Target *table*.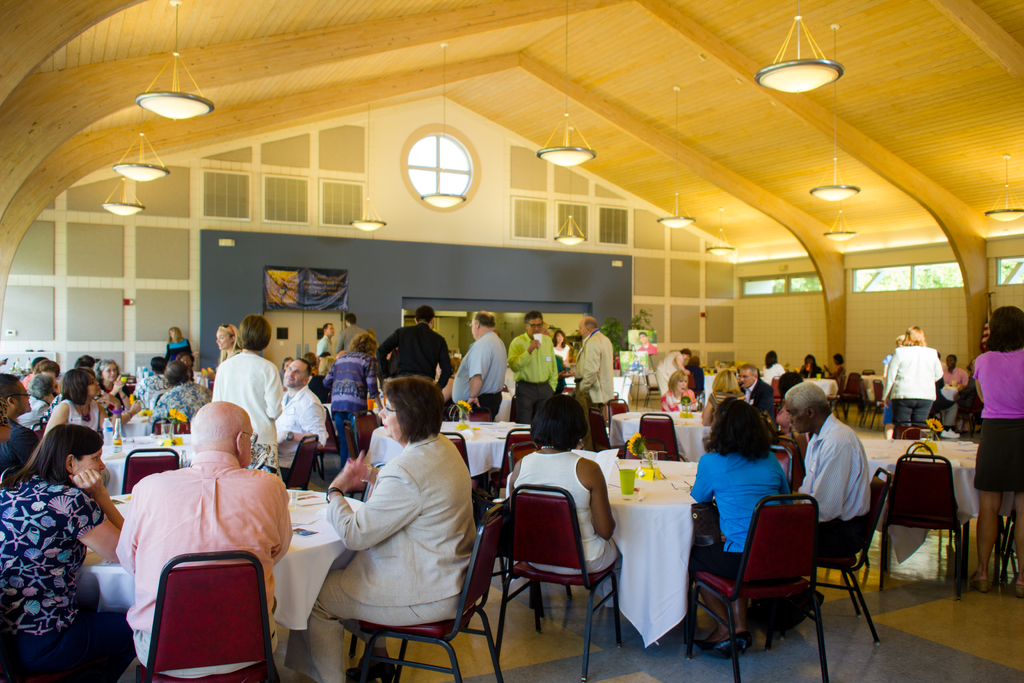
Target region: (left=497, top=448, right=719, bottom=652).
